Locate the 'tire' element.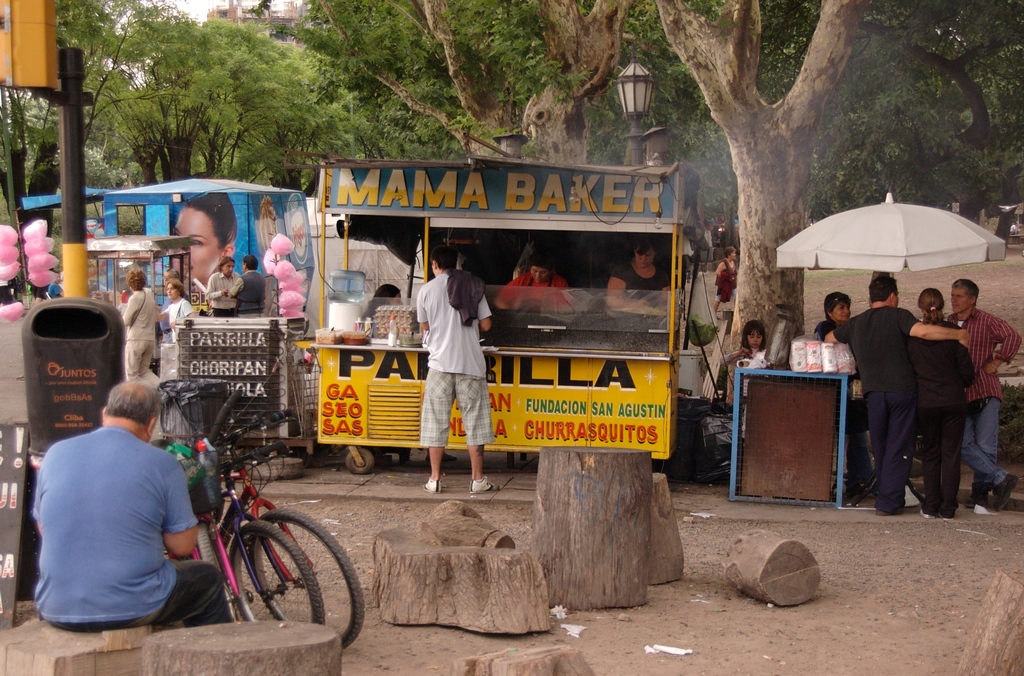
Element bbox: box=[346, 448, 372, 475].
